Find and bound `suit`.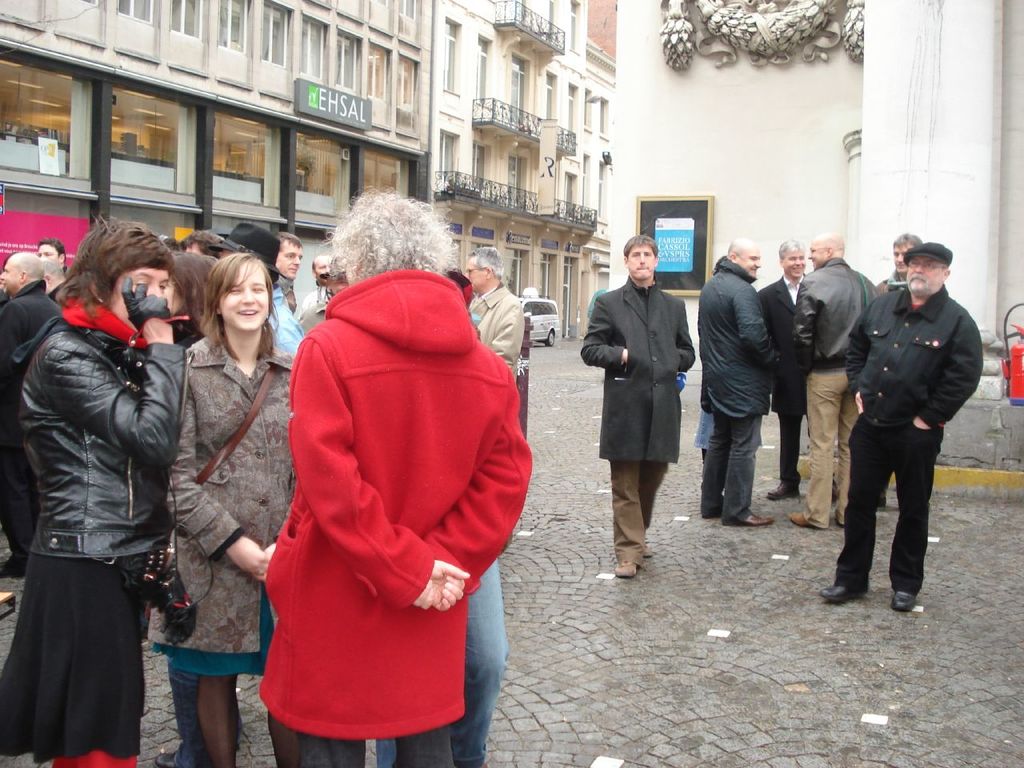
Bound: (left=586, top=282, right=705, bottom=564).
